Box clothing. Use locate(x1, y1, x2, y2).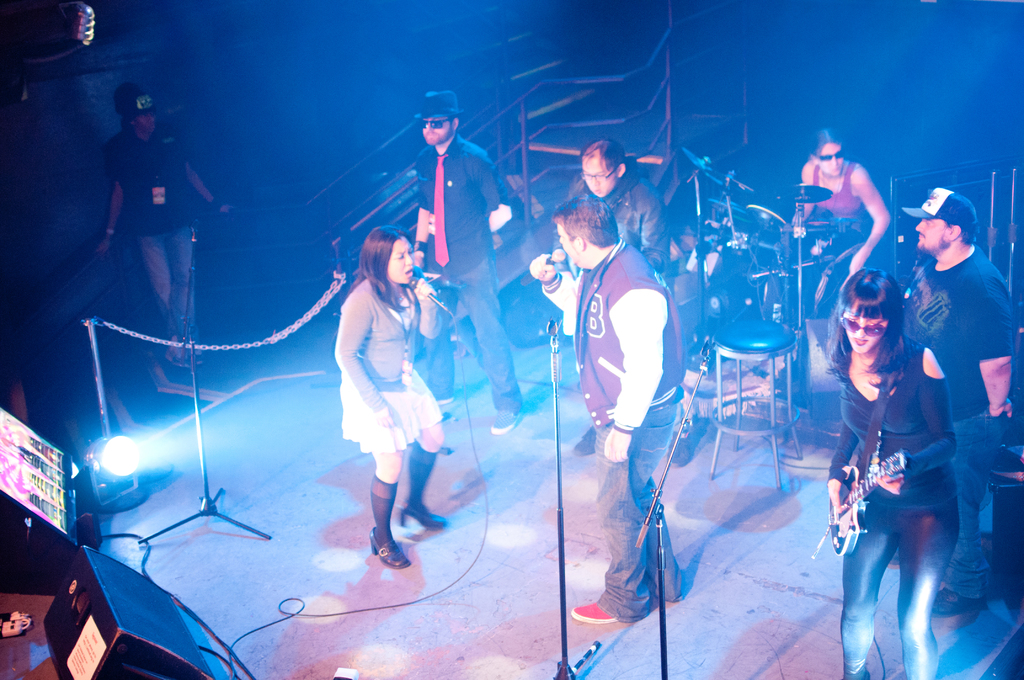
locate(910, 244, 1012, 600).
